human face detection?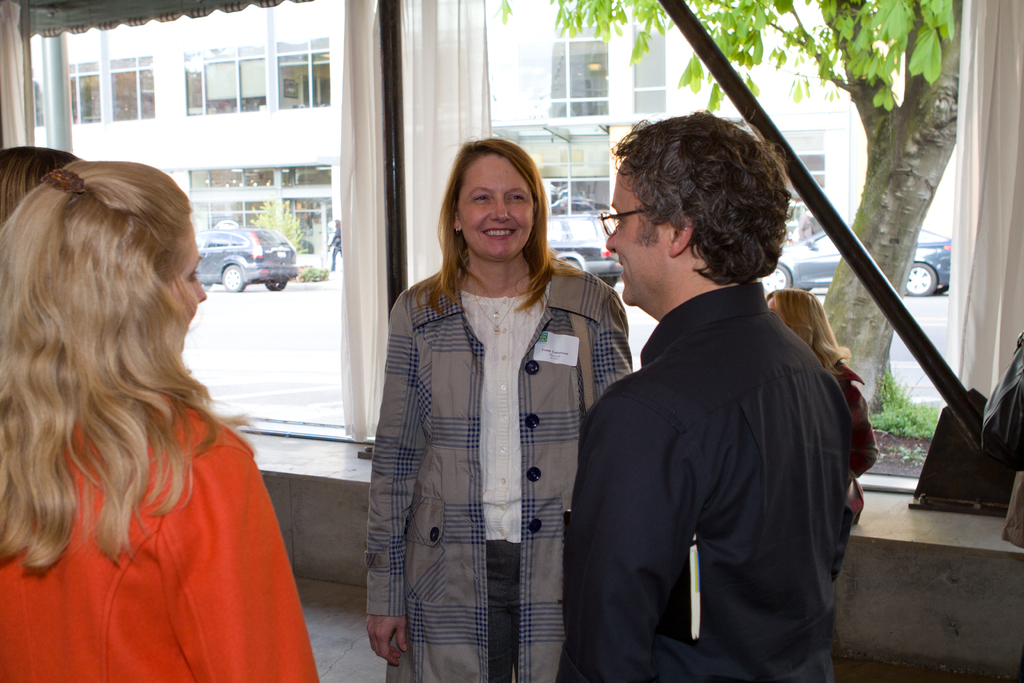
BBox(458, 151, 534, 263)
